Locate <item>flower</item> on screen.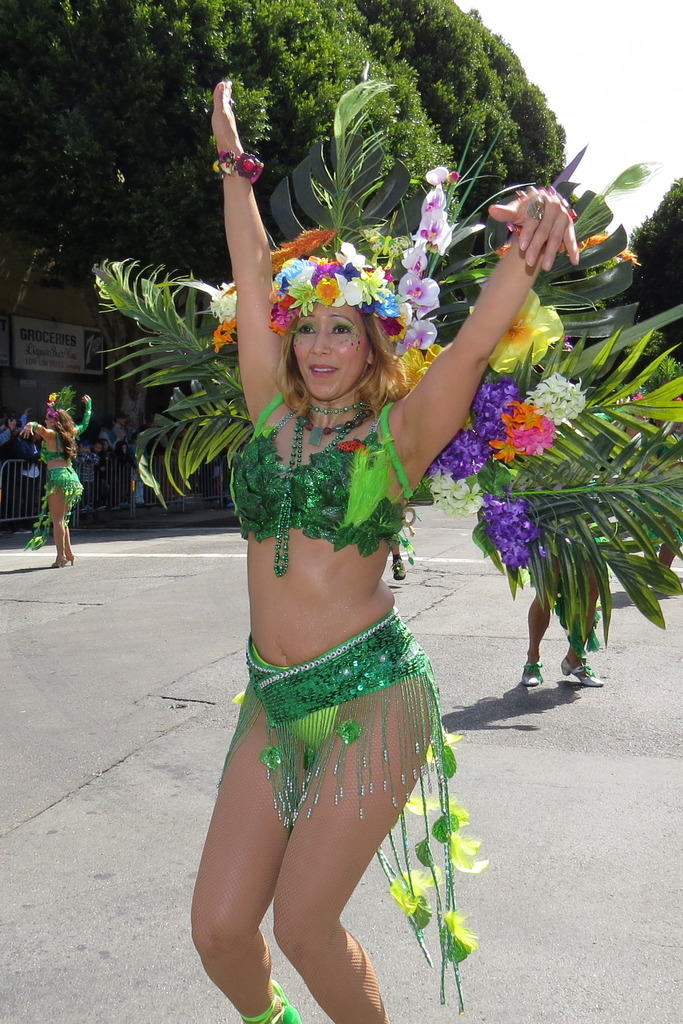
On screen at Rect(467, 284, 567, 371).
